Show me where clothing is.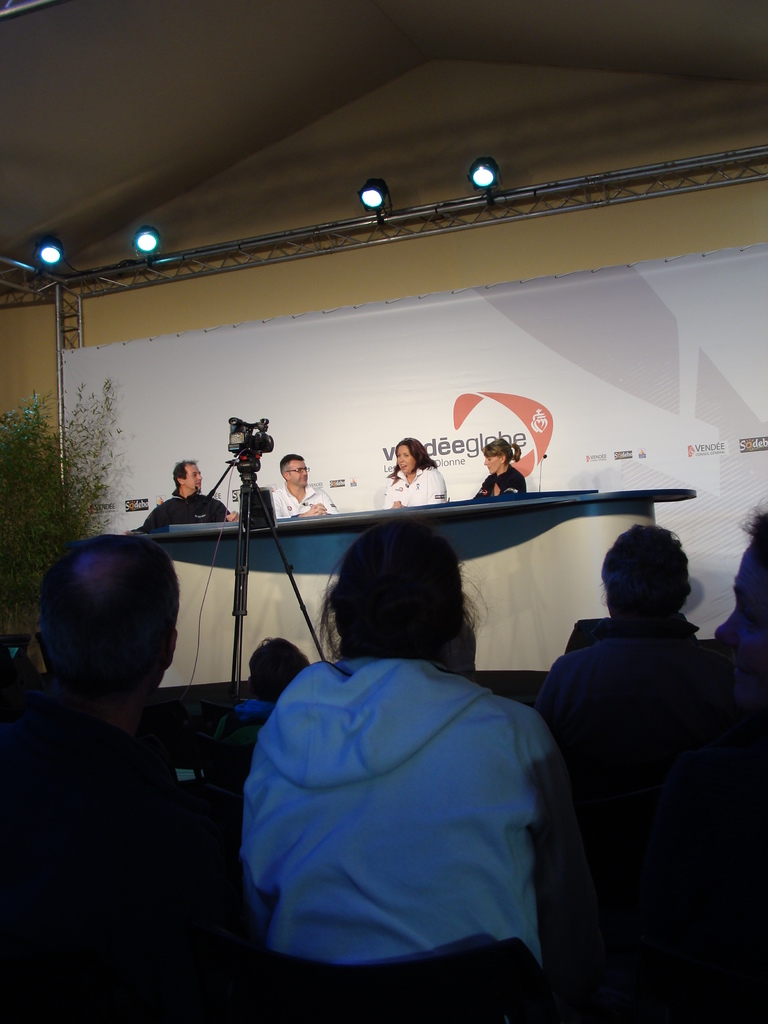
clothing is at Rect(131, 494, 230, 527).
